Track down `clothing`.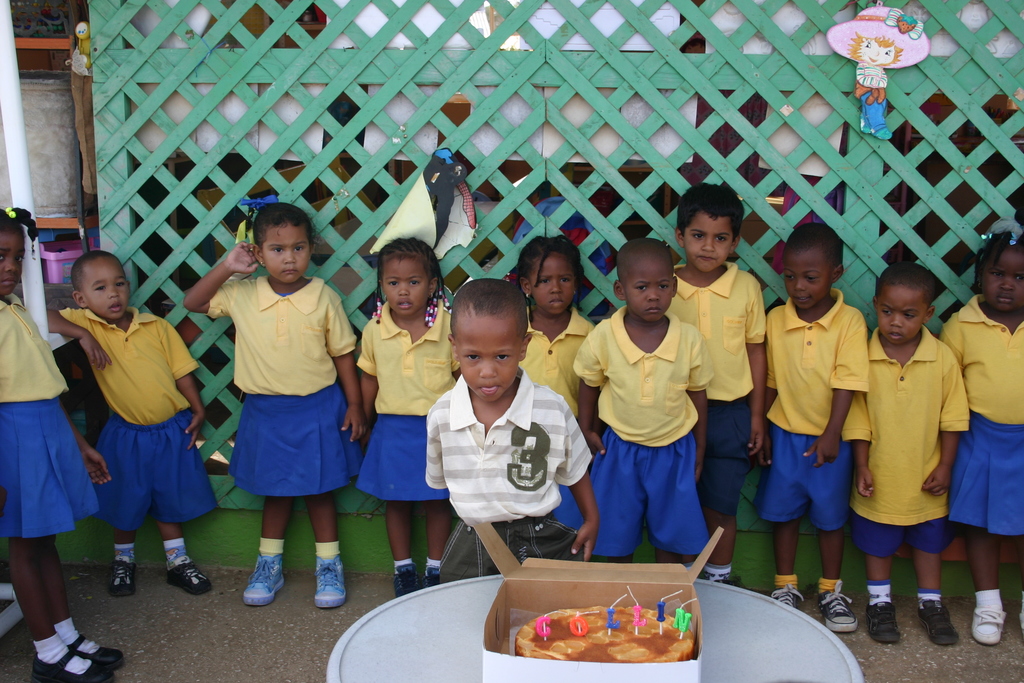
Tracked to pyautogui.locateOnScreen(355, 416, 457, 499).
